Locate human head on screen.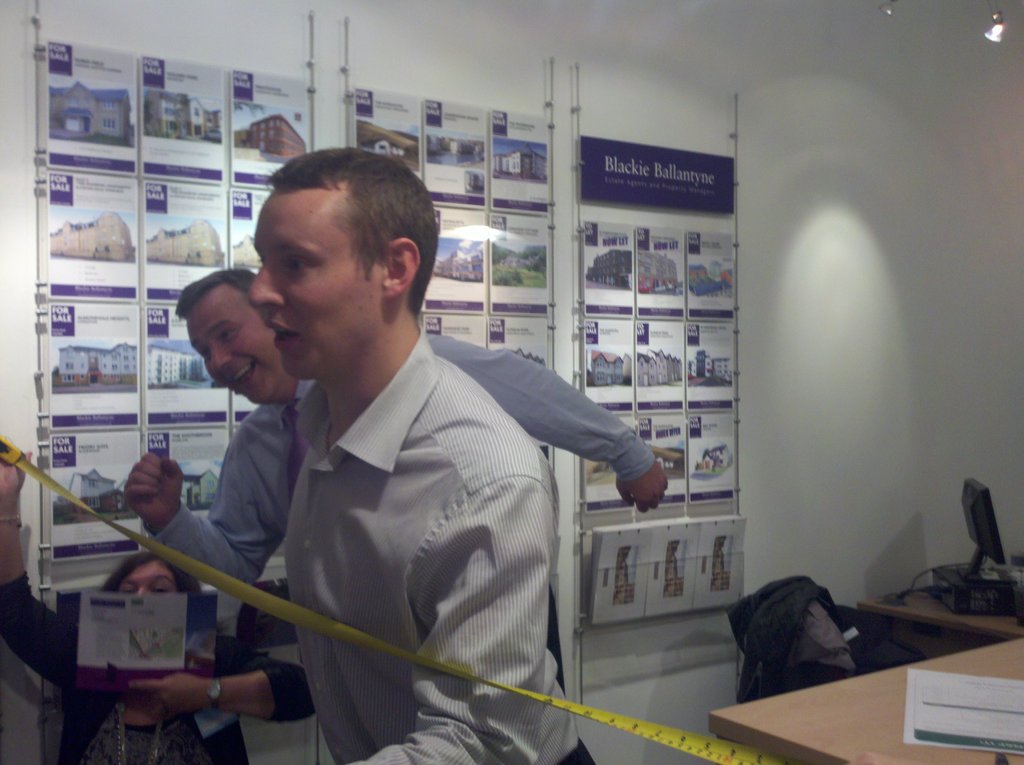
On screen at l=103, t=555, r=205, b=601.
